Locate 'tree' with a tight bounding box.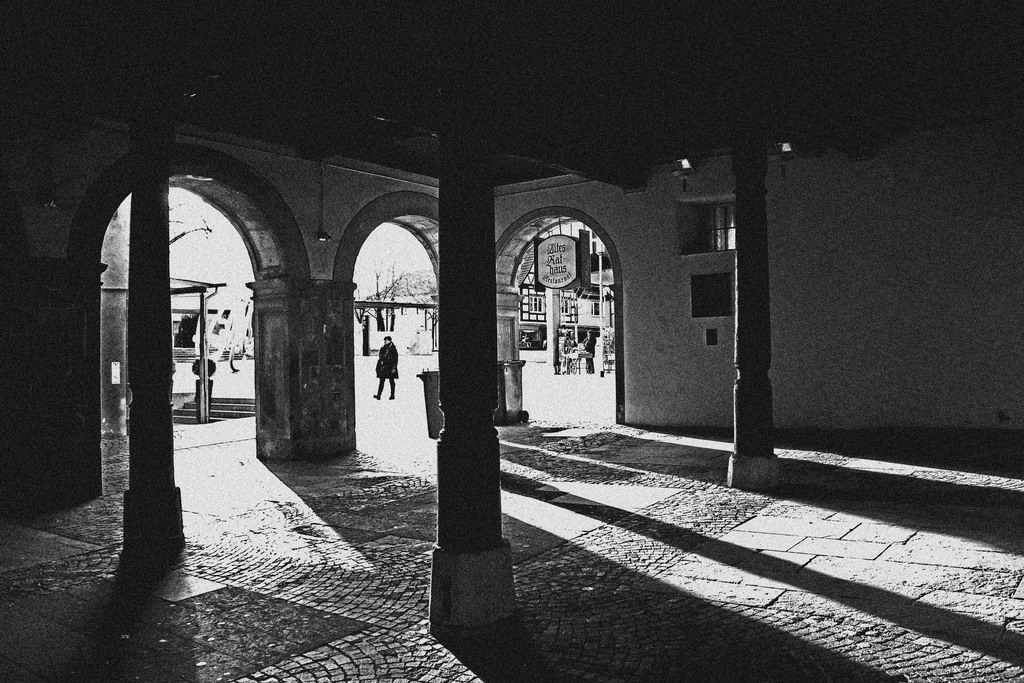
box(352, 256, 440, 352).
